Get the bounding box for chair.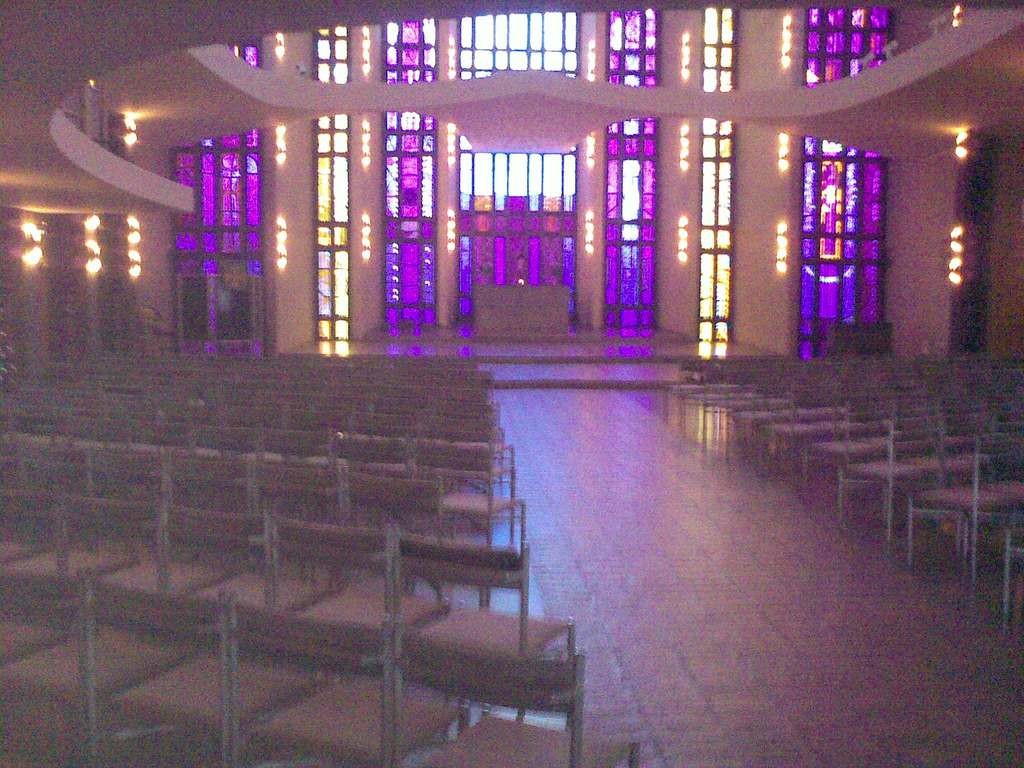
select_region(1006, 536, 1022, 616).
